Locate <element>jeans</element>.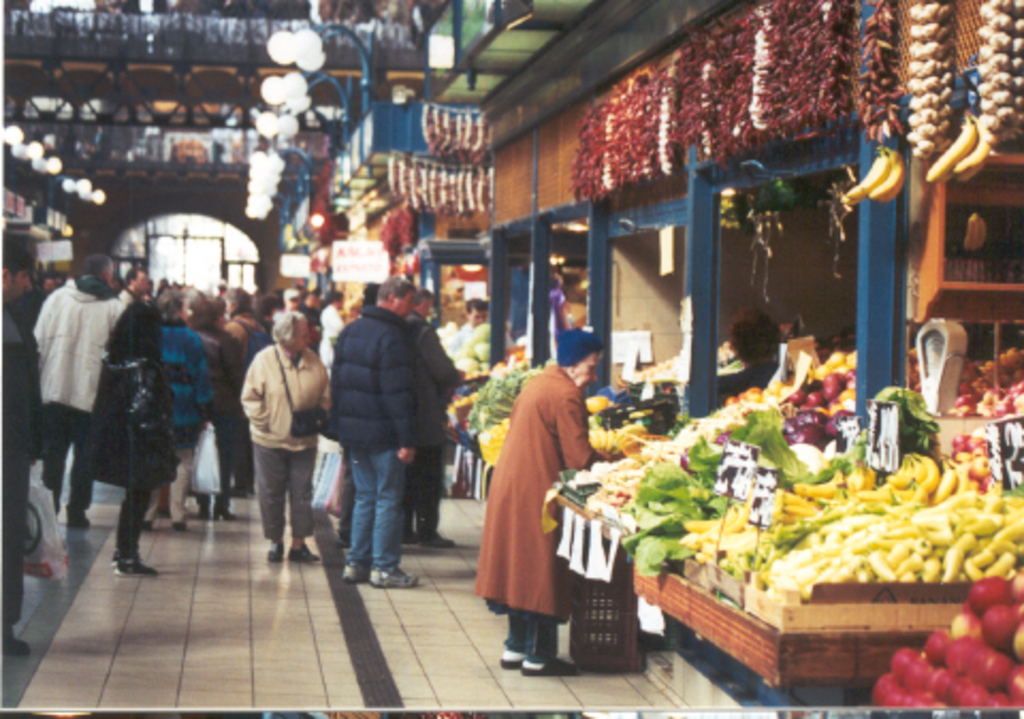
Bounding box: box=[34, 408, 94, 512].
